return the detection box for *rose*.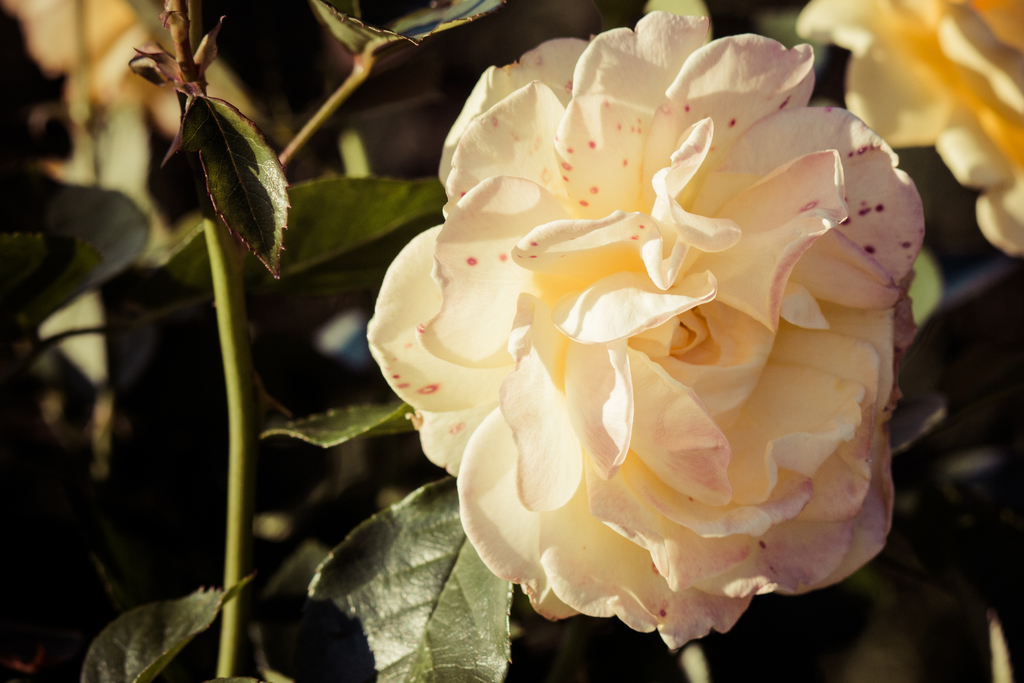
pyautogui.locateOnScreen(364, 8, 920, 650).
